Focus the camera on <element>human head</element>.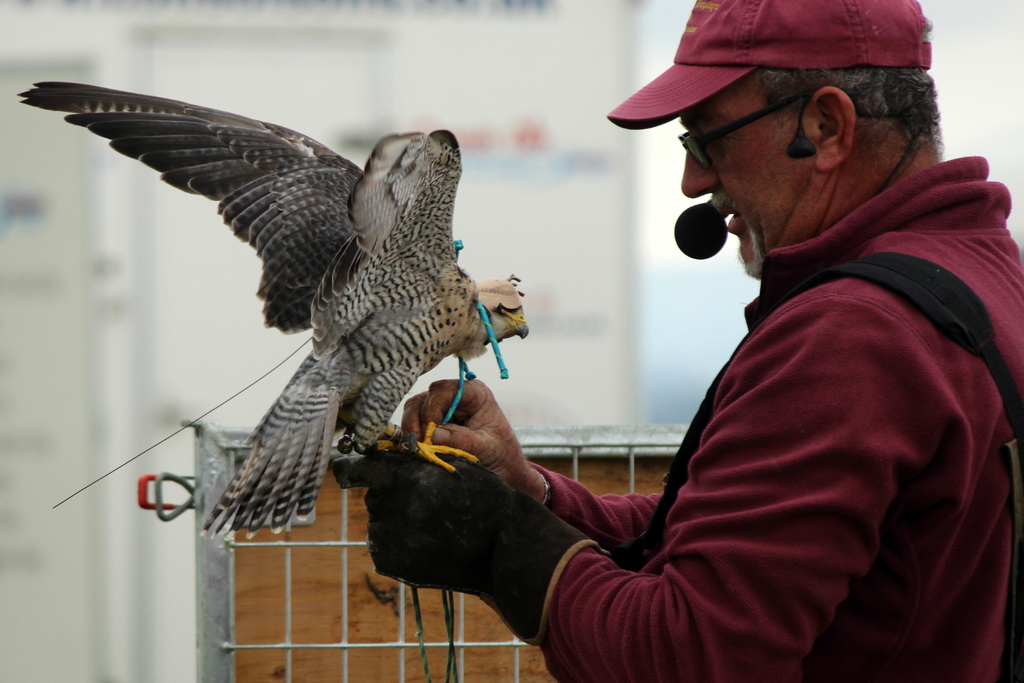
Focus region: 599:0:941:285.
